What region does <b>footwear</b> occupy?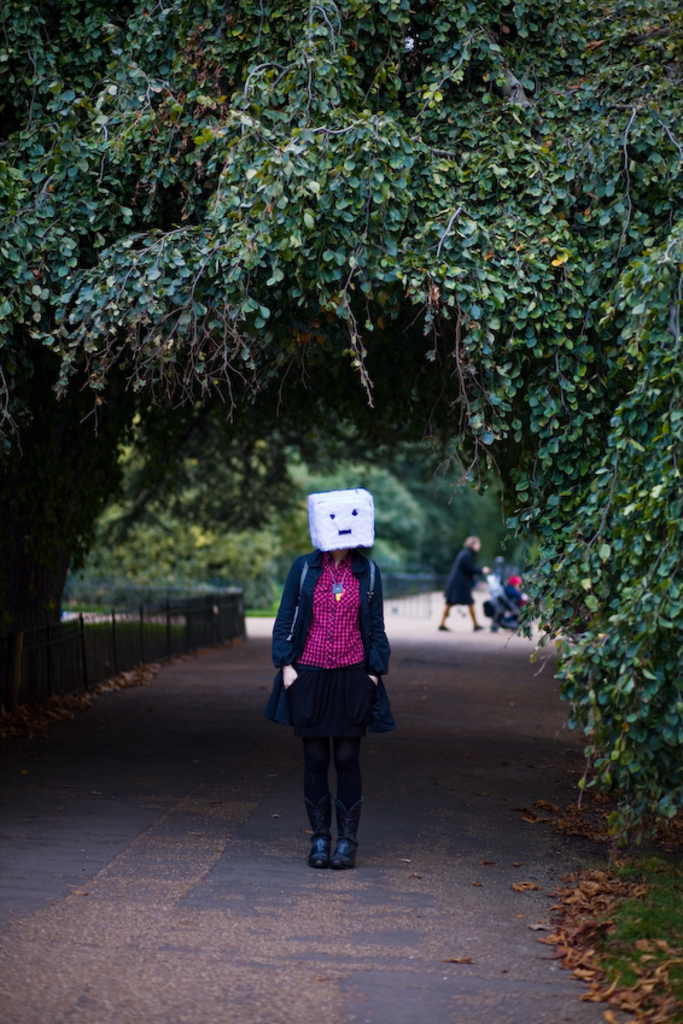
{"x1": 307, "y1": 823, "x2": 334, "y2": 876}.
